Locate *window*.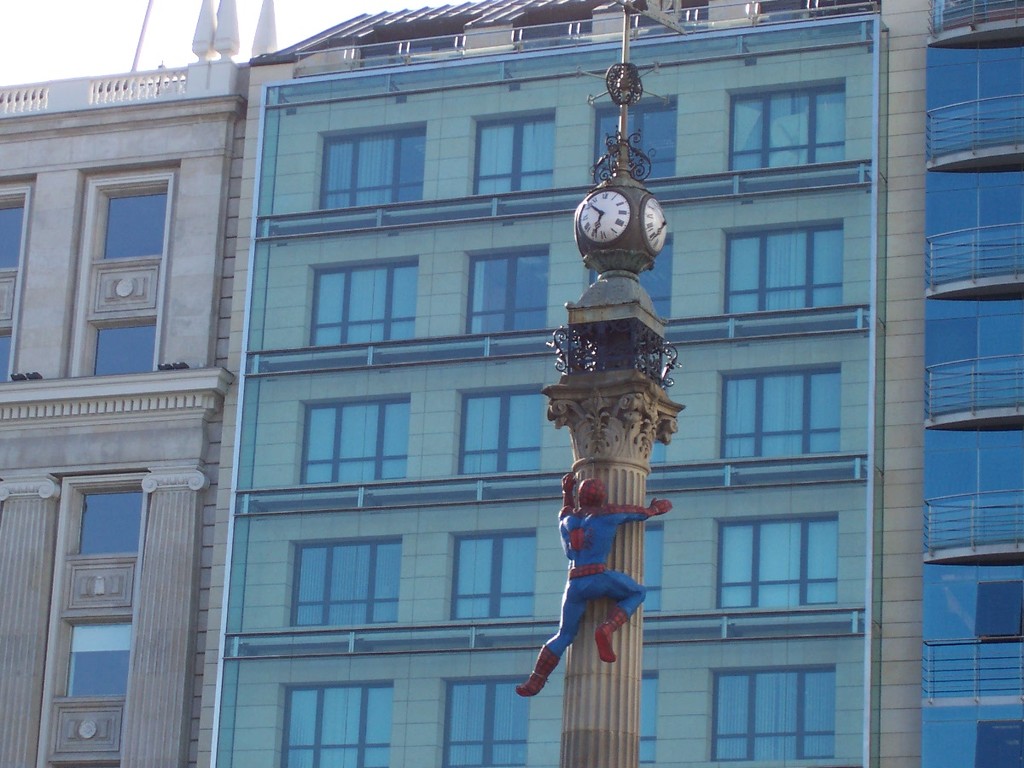
Bounding box: 0:330:20:389.
